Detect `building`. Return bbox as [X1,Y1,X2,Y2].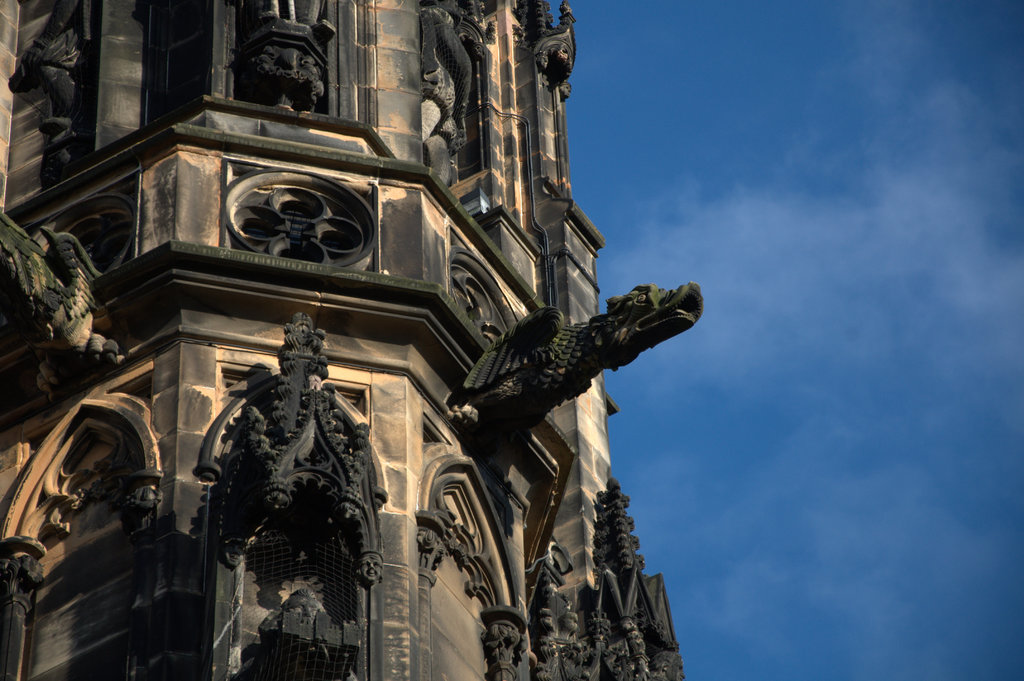
[0,0,691,680].
